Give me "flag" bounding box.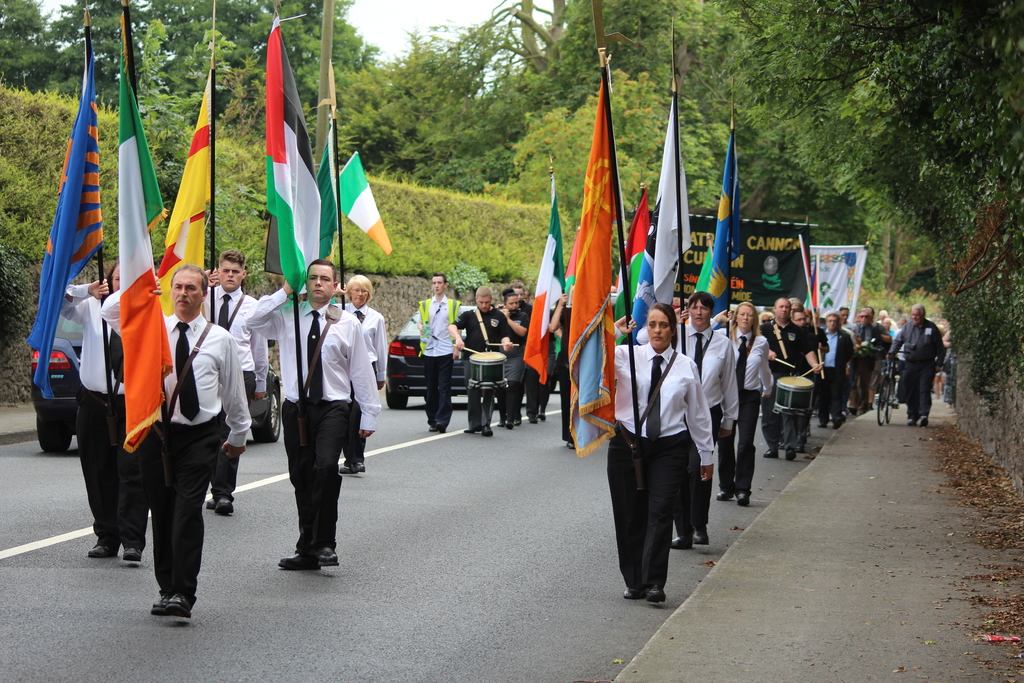
615 192 650 348.
